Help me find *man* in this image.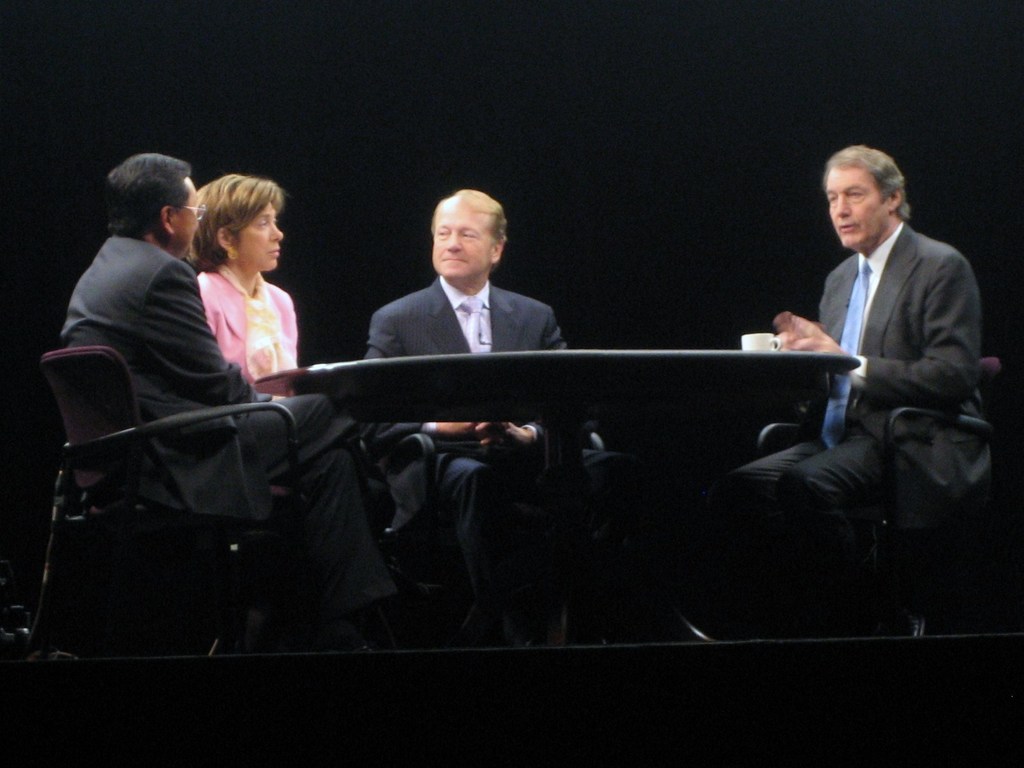
Found it: left=762, top=134, right=1002, bottom=630.
